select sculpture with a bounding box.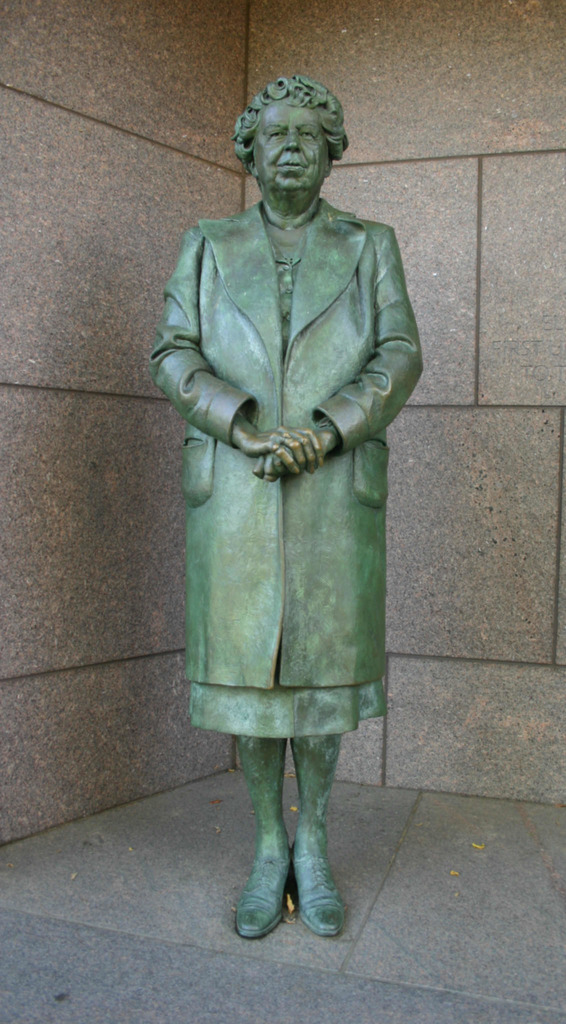
BBox(142, 64, 426, 946).
